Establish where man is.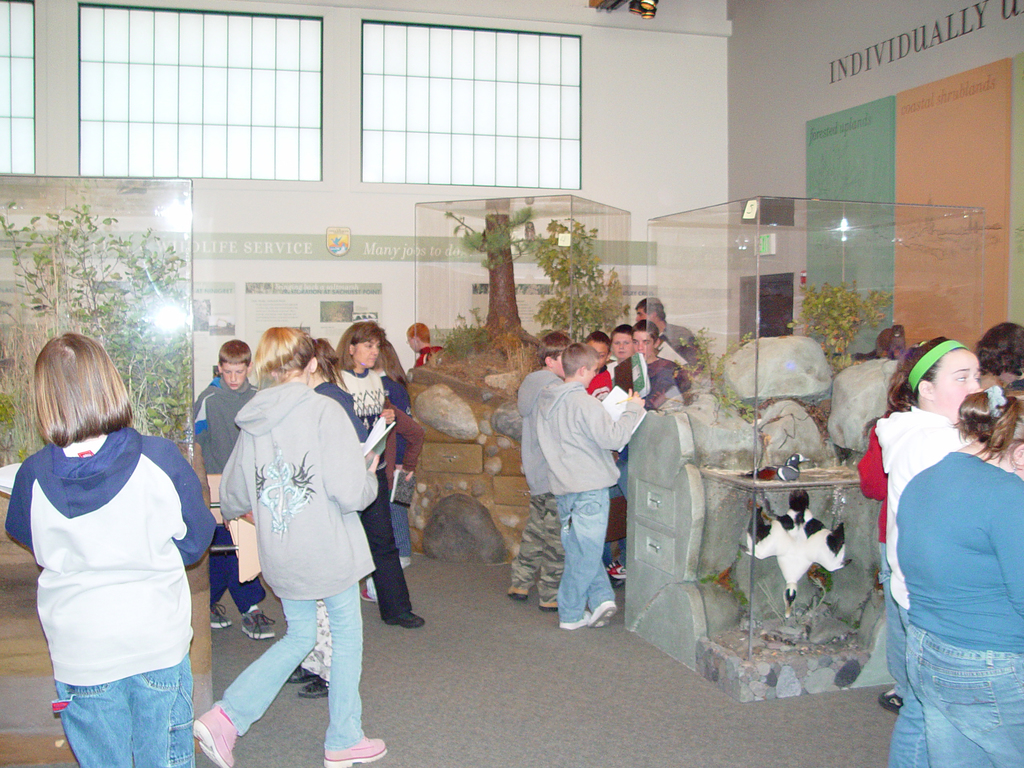
Established at <bbox>624, 295, 709, 371</bbox>.
